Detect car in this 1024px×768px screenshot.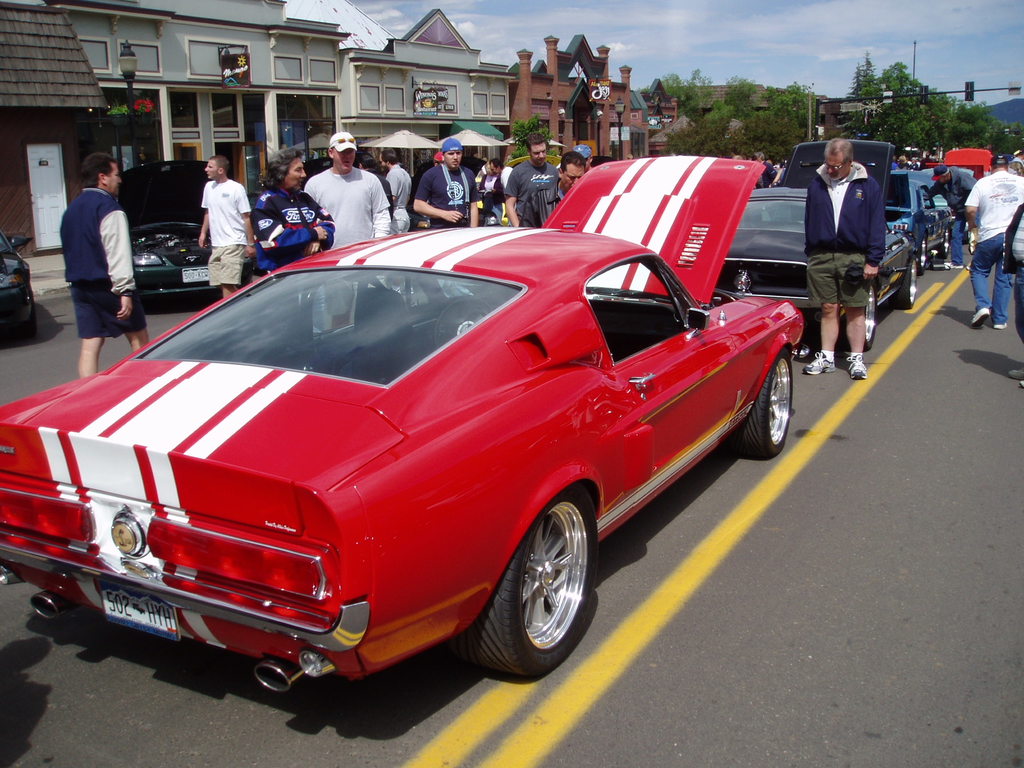
Detection: (left=886, top=158, right=954, bottom=265).
